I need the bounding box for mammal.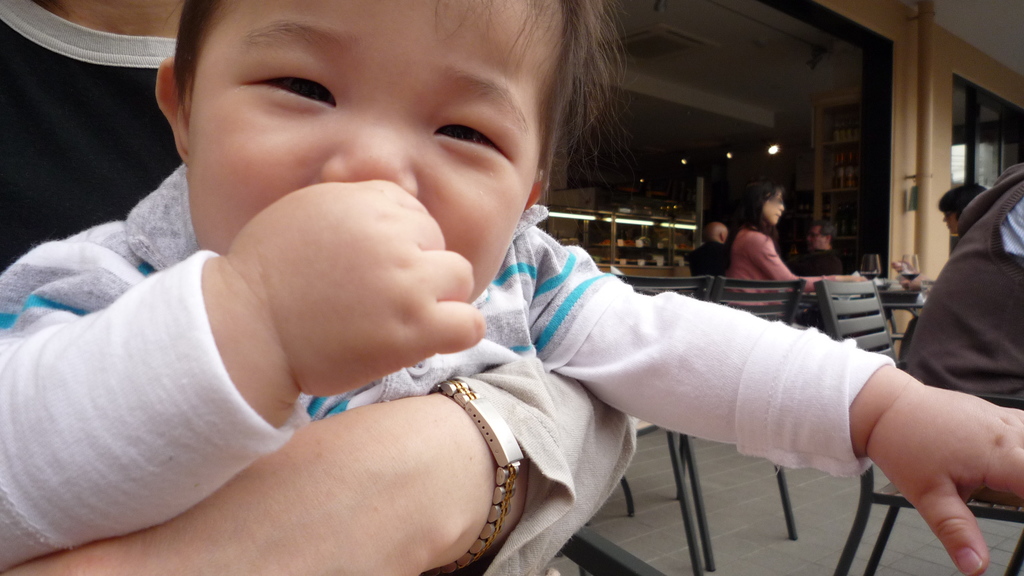
Here it is: pyautogui.locateOnScreen(689, 222, 729, 292).
